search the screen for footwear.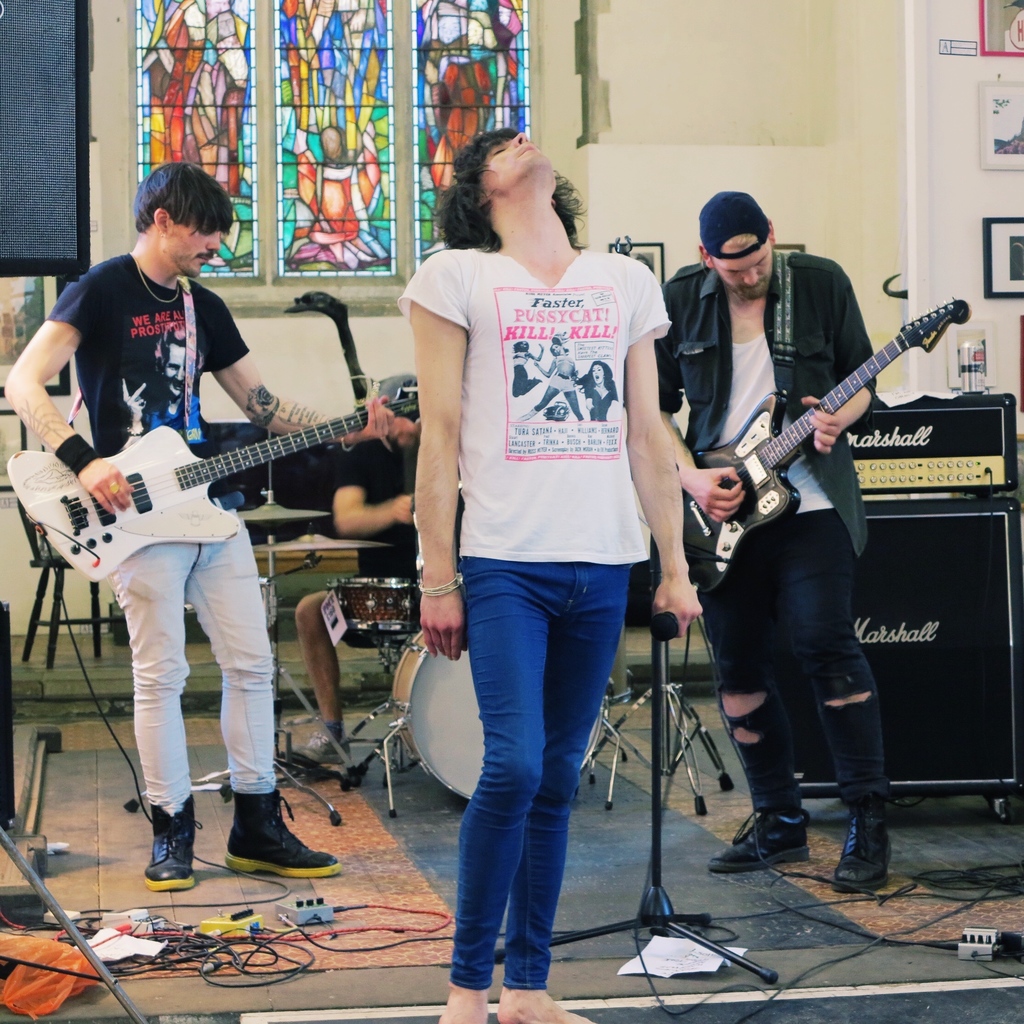
Found at (left=833, top=813, right=889, bottom=899).
